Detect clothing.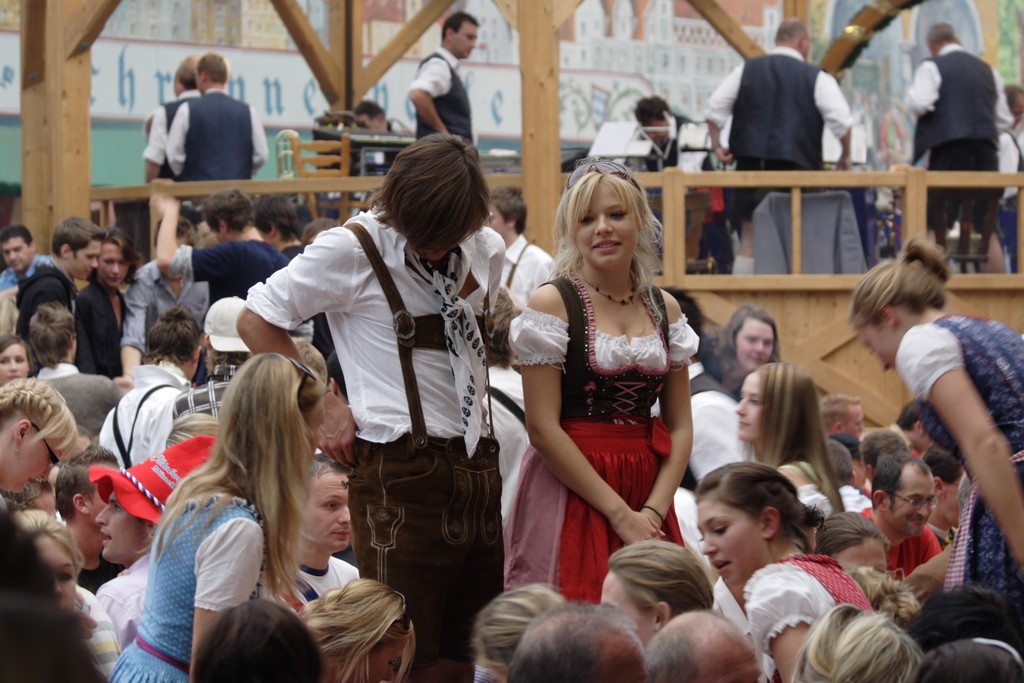
Detected at [896, 311, 1023, 611].
